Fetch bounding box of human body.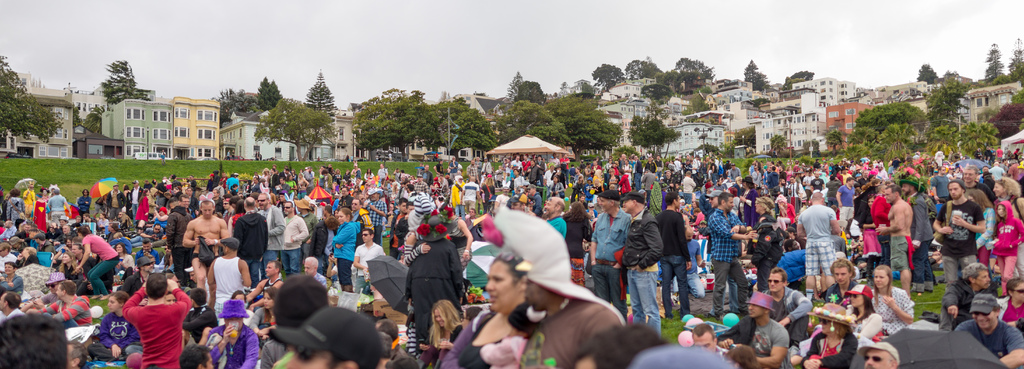
Bbox: [left=34, top=190, right=48, bottom=237].
